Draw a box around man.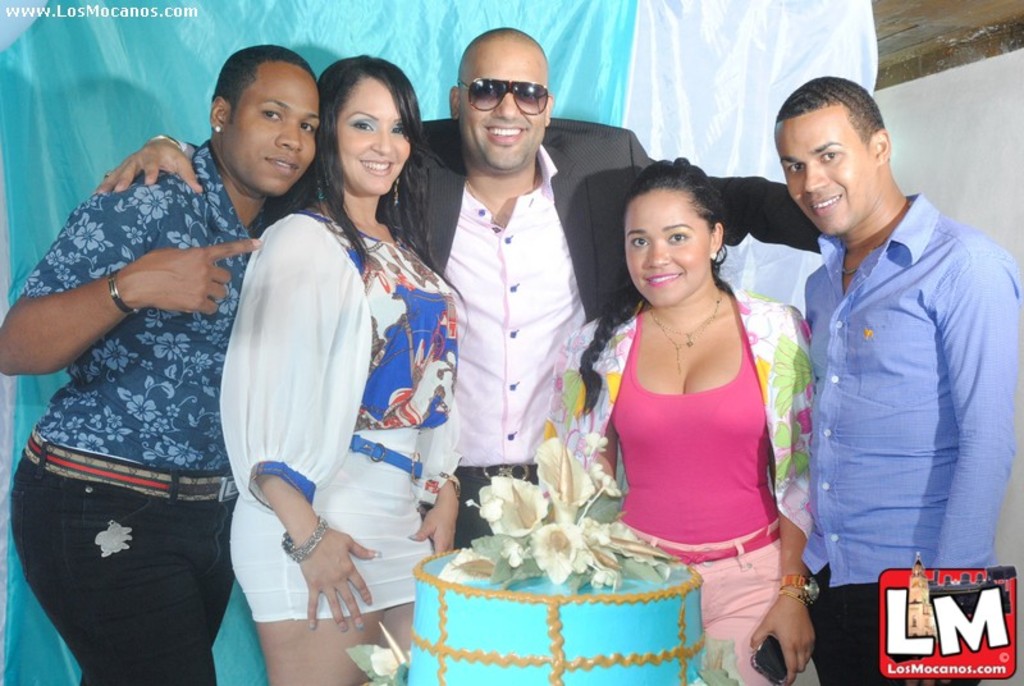
region(767, 79, 1011, 635).
